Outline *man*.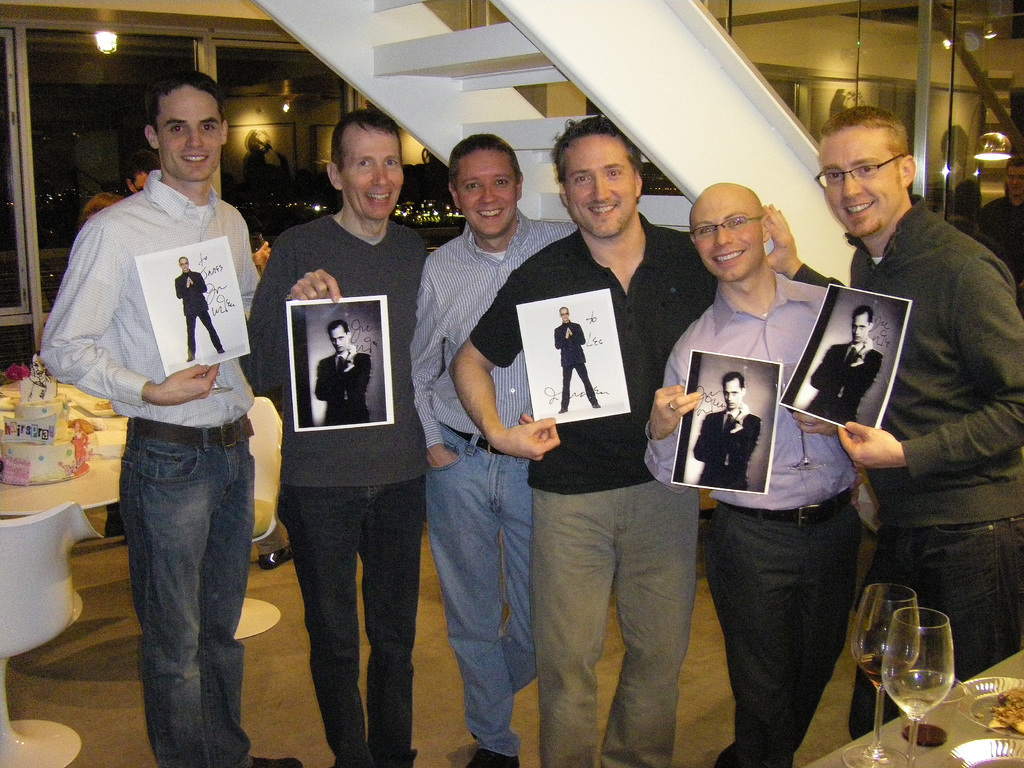
Outline: [left=739, top=109, right=1023, bottom=706].
